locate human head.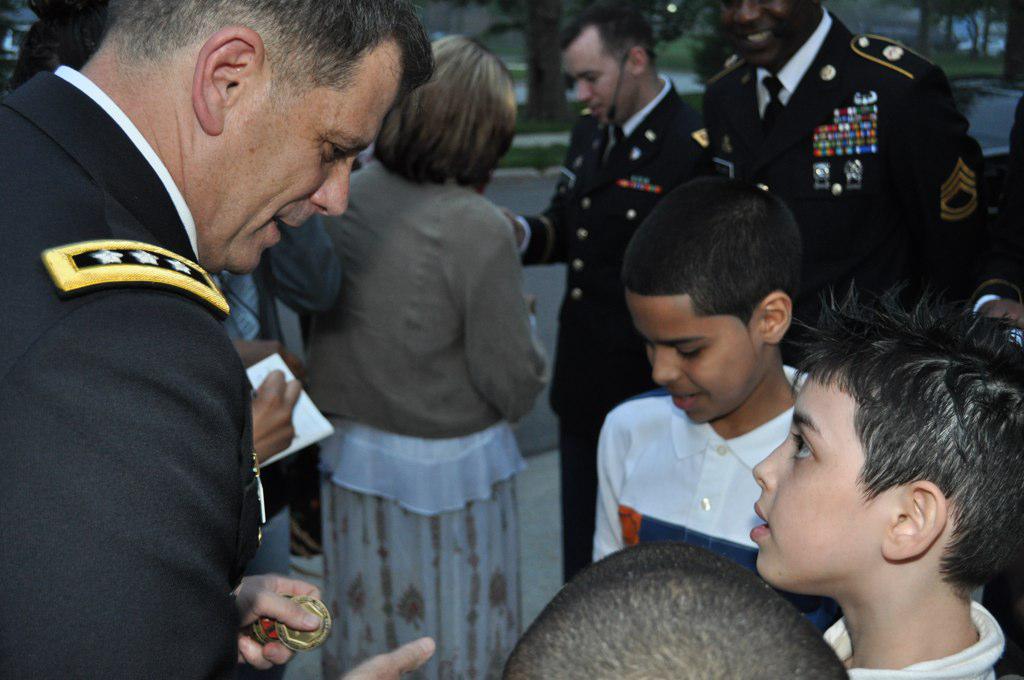
Bounding box: pyautogui.locateOnScreen(718, 0, 821, 61).
